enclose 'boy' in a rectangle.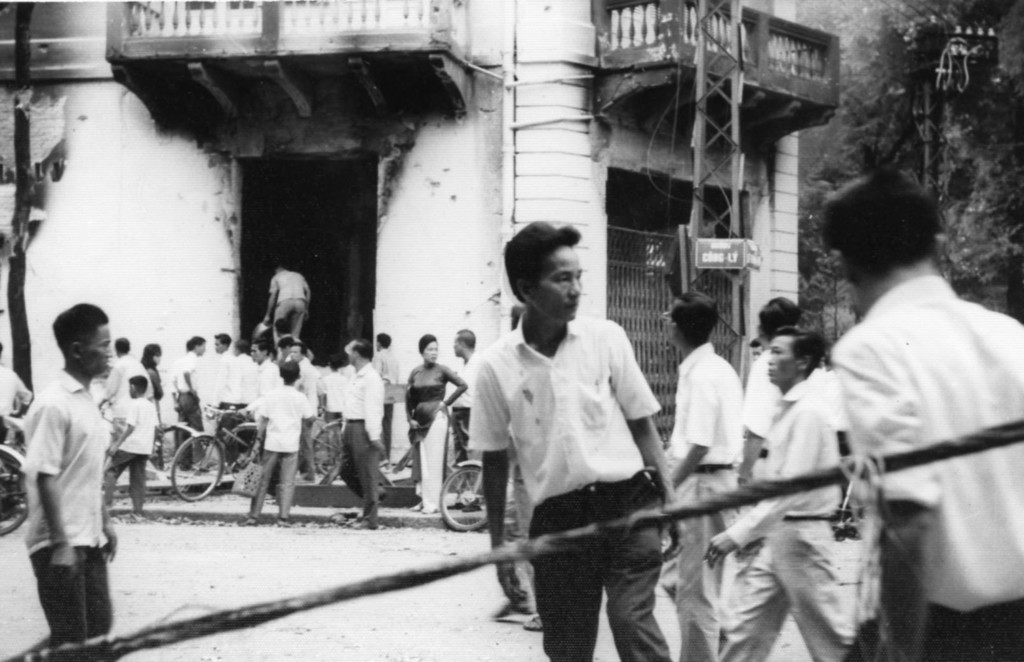
(225,332,258,458).
